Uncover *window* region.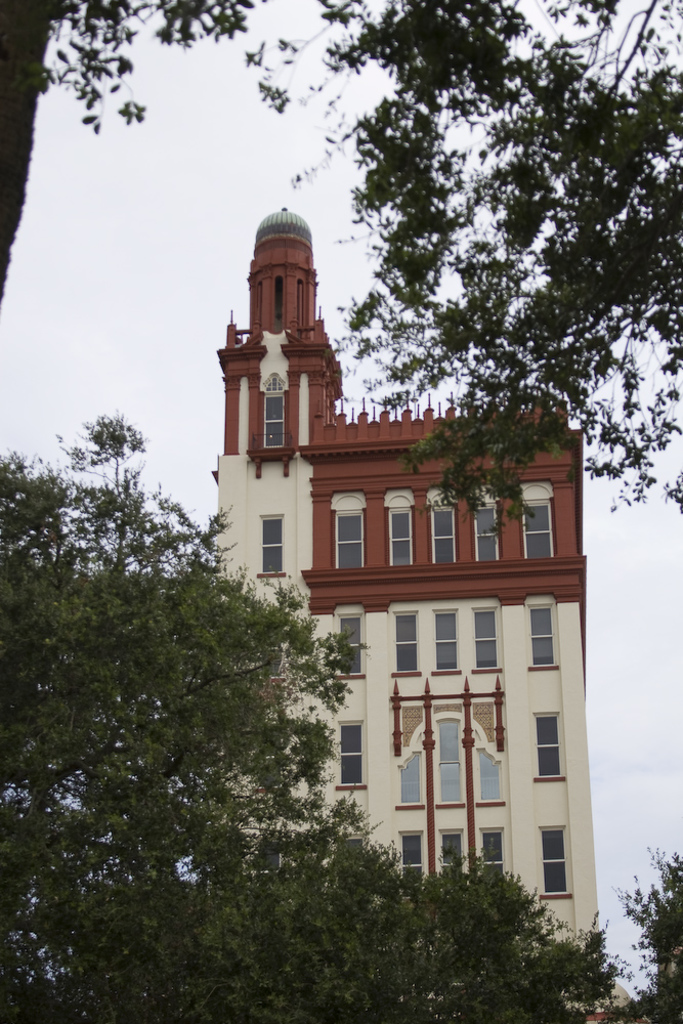
Uncovered: locate(392, 506, 412, 564).
